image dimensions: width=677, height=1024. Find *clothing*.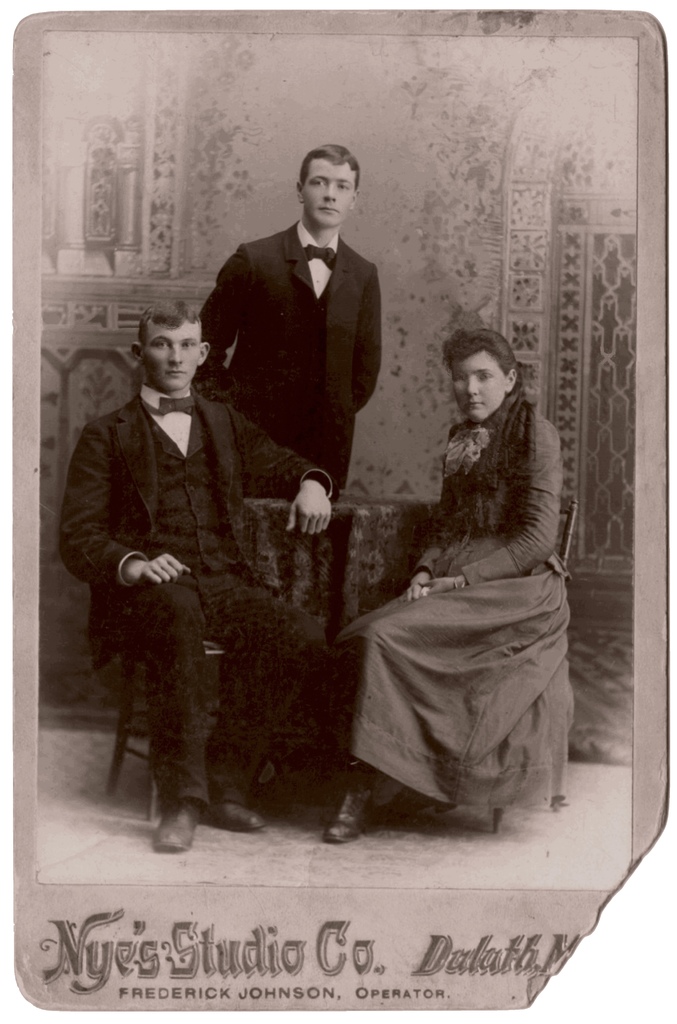
63, 318, 335, 833.
